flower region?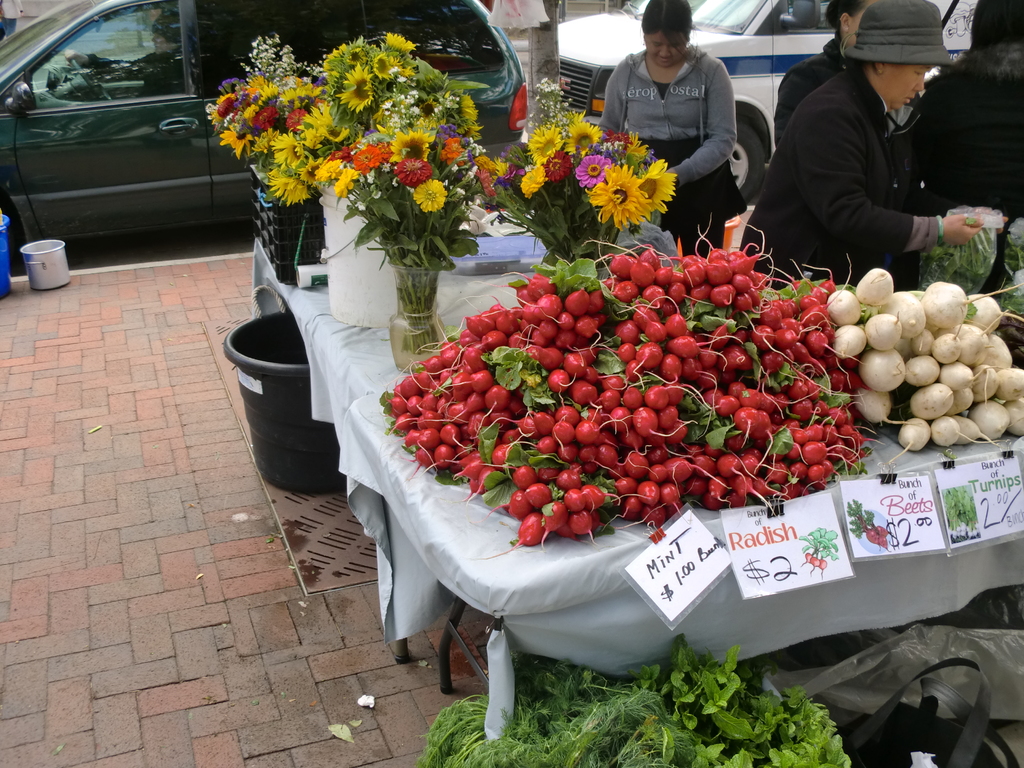
BBox(421, 99, 441, 118)
